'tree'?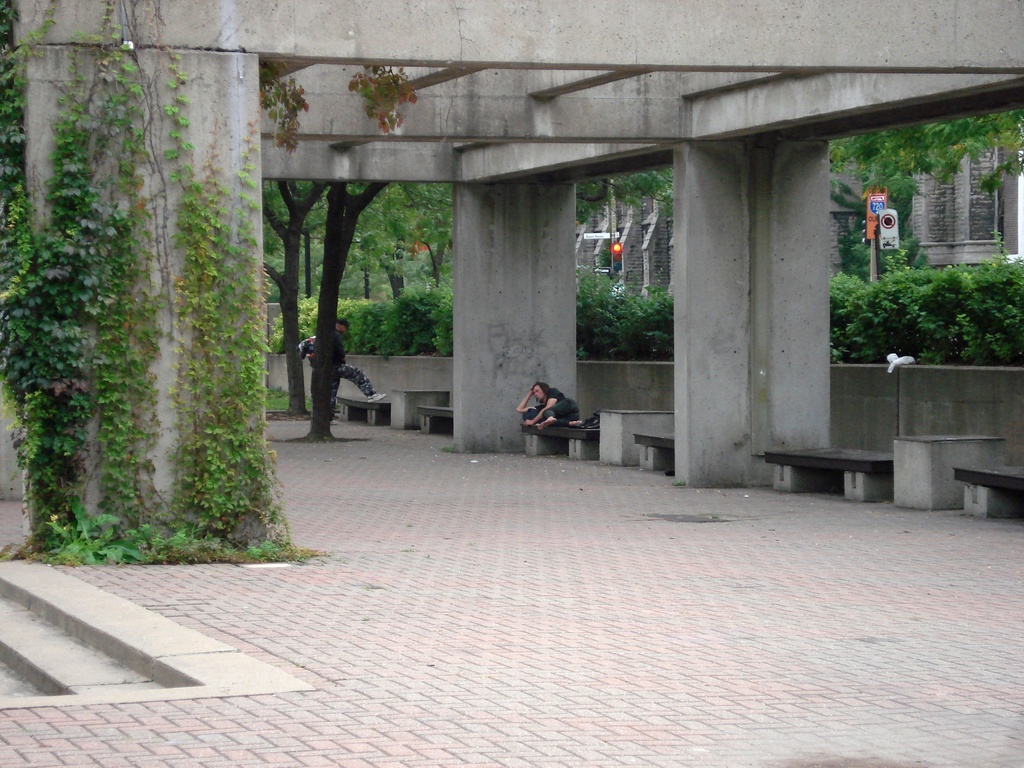
[x1=828, y1=108, x2=1023, y2=201]
